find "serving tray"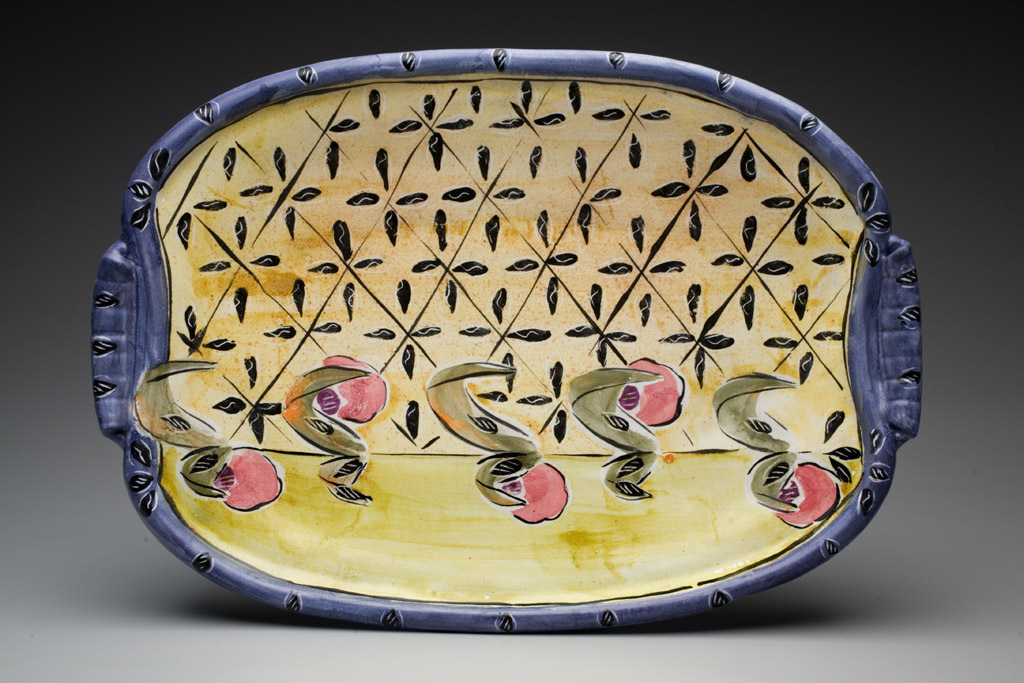
box=[93, 44, 921, 633]
